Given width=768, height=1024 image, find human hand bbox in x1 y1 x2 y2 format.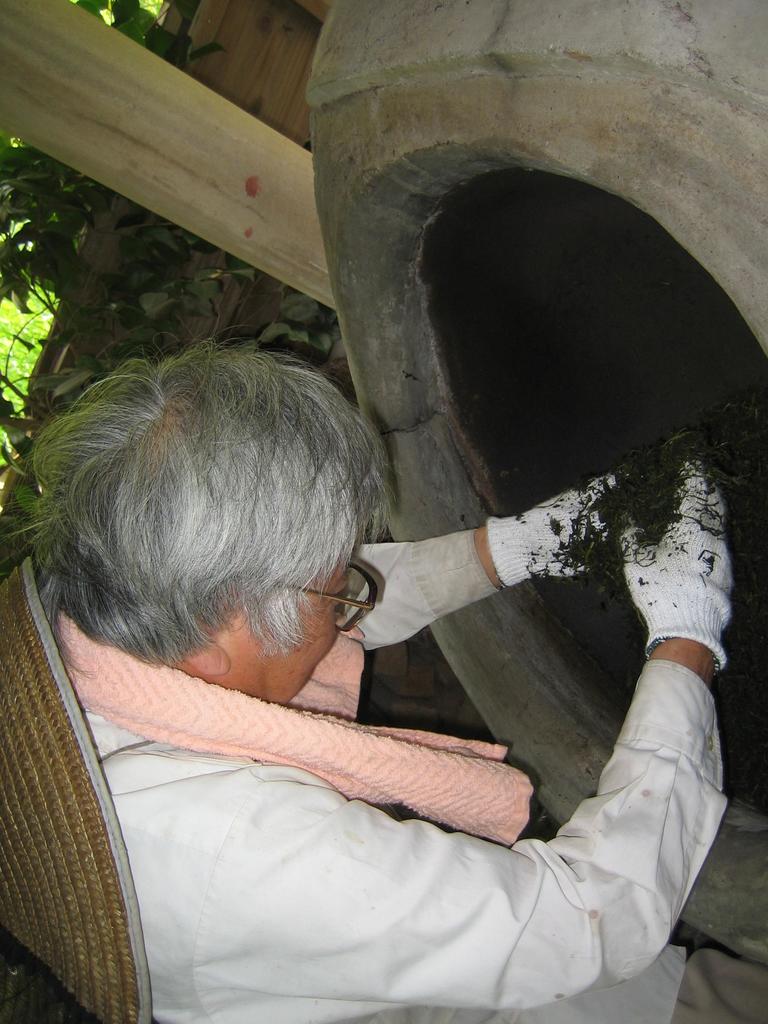
620 453 728 650.
